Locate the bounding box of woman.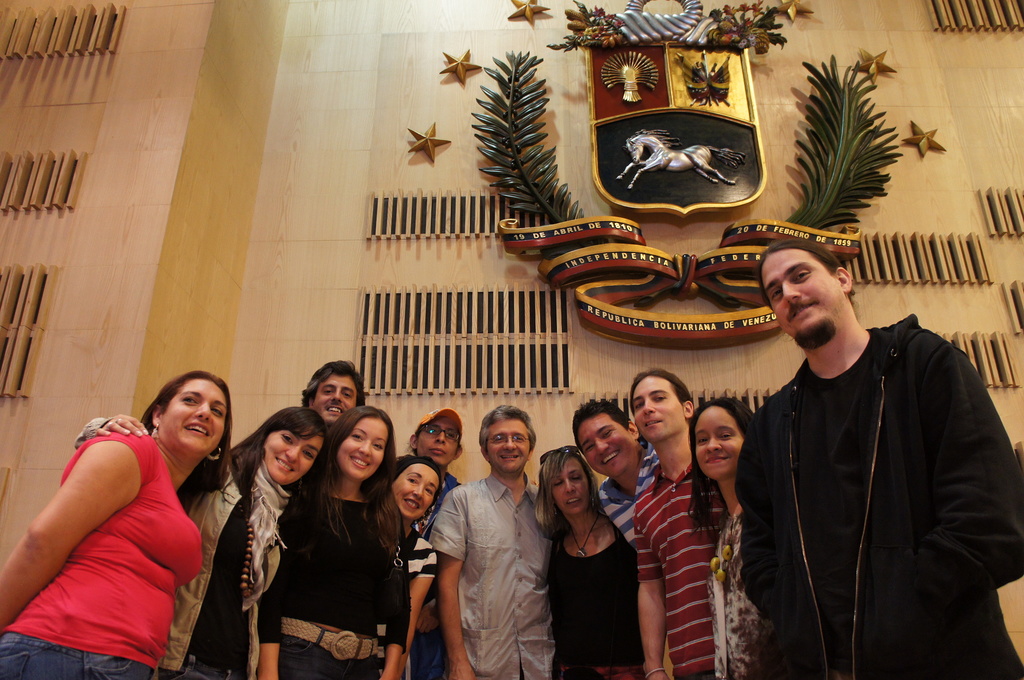
Bounding box: <region>689, 395, 765, 679</region>.
